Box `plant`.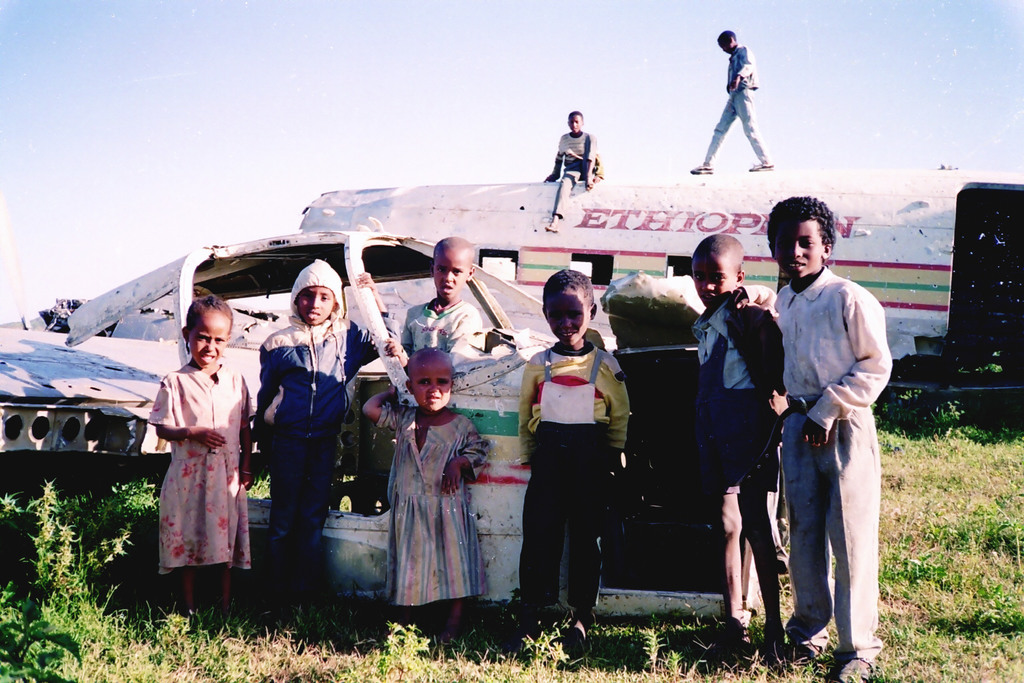
(x1=9, y1=448, x2=135, y2=641).
